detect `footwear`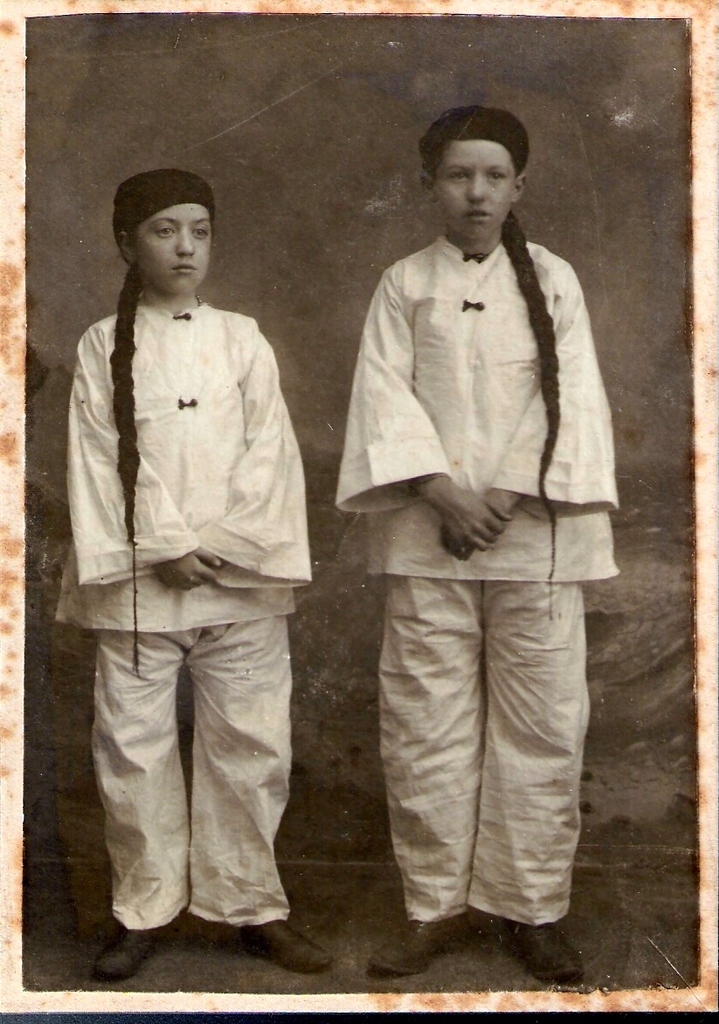
bbox=[84, 922, 174, 978]
